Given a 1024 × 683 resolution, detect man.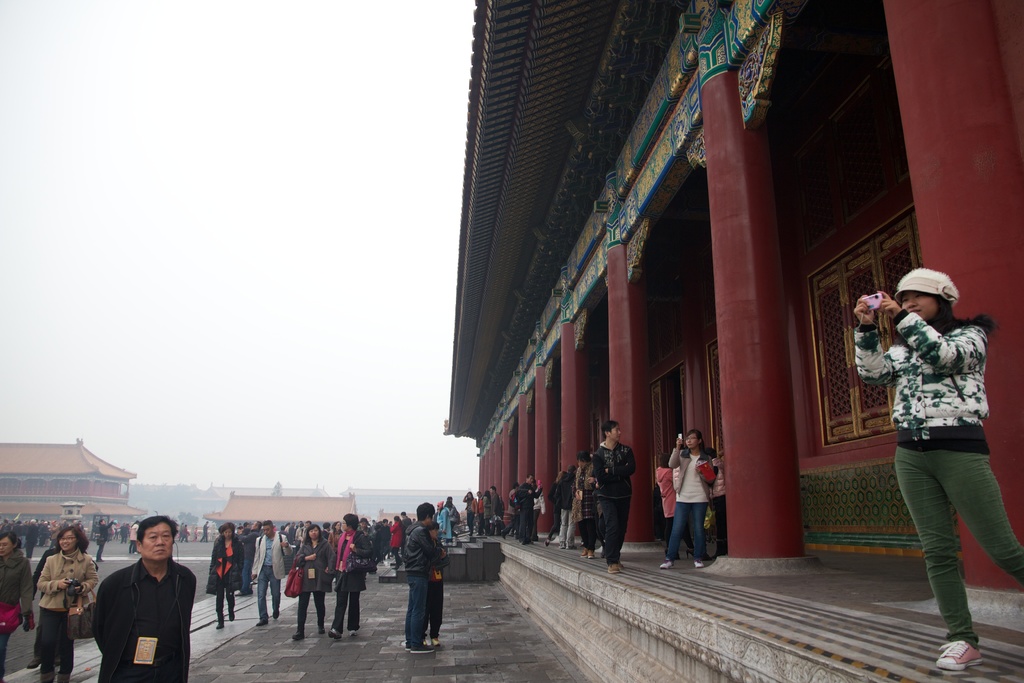
(left=198, top=521, right=210, bottom=545).
